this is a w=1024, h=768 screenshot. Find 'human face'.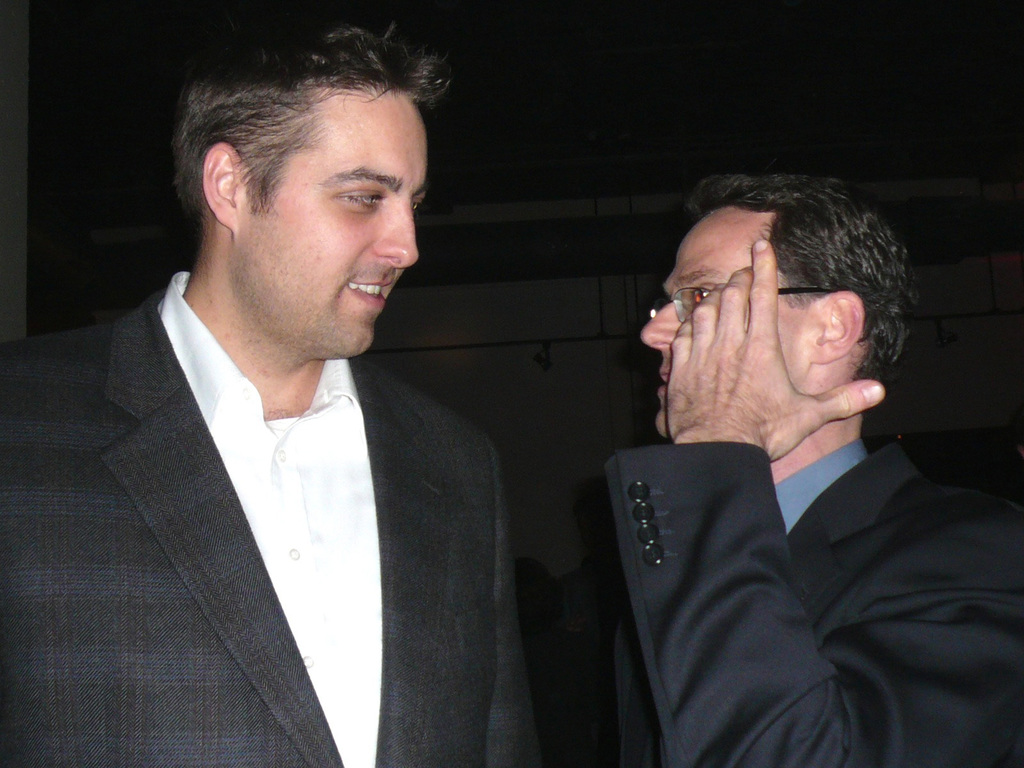
Bounding box: {"left": 230, "top": 83, "right": 432, "bottom": 357}.
